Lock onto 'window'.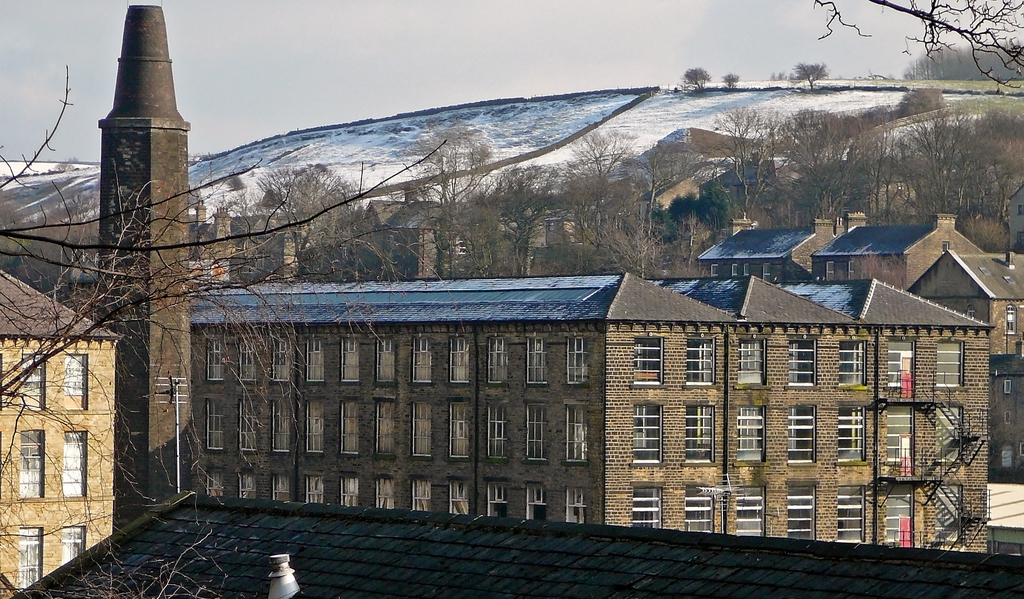
Locked: l=409, t=336, r=433, b=390.
